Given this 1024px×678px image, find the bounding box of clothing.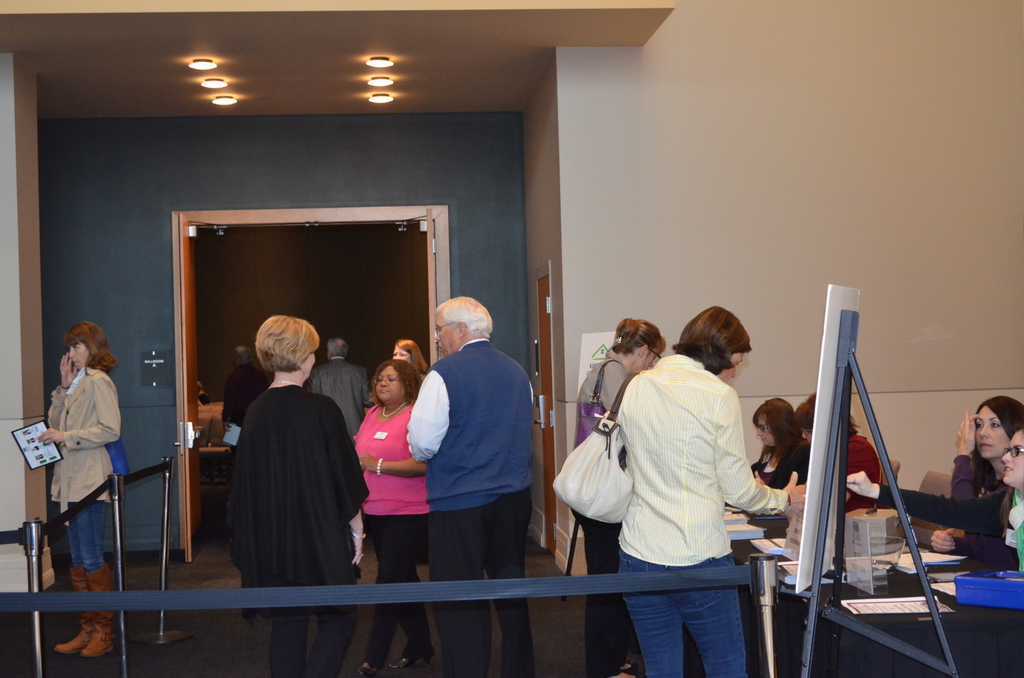
{"x1": 358, "y1": 401, "x2": 421, "y2": 637}.
